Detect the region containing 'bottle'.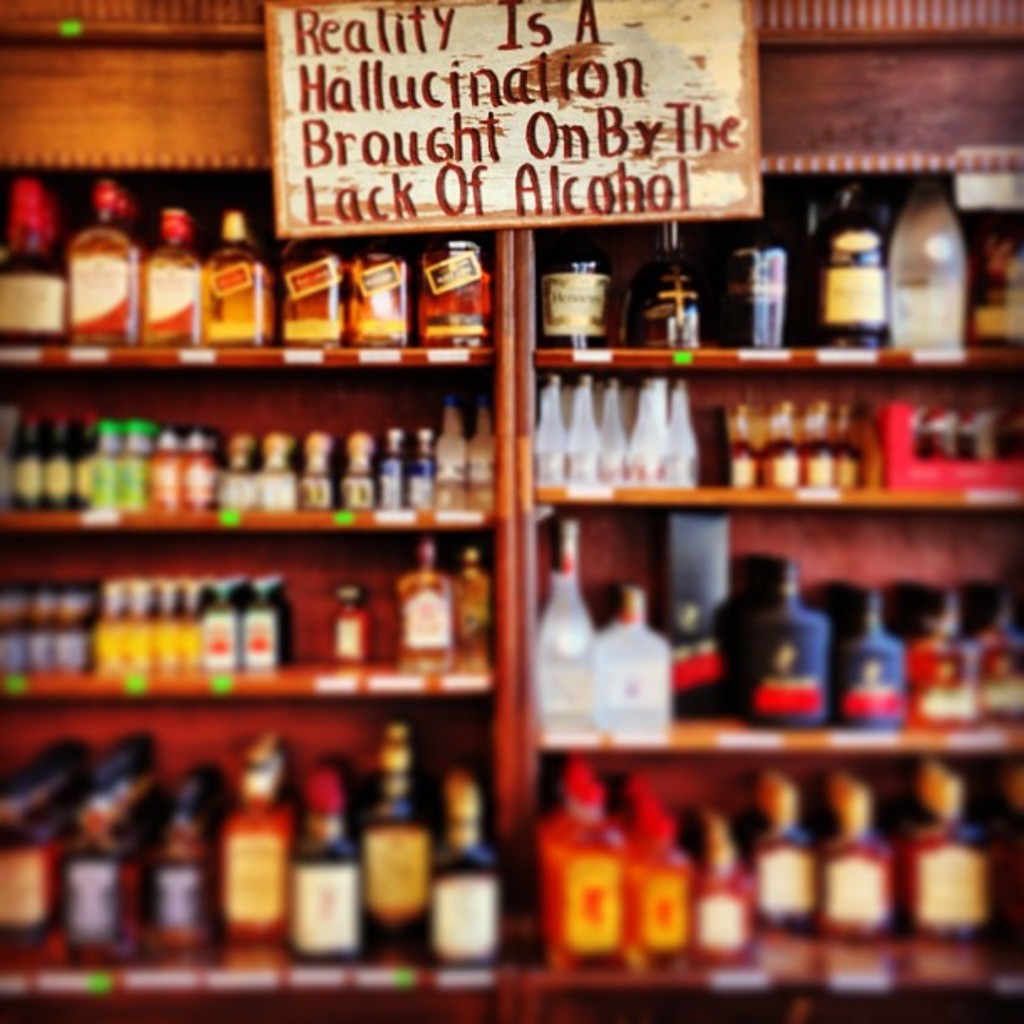
(x1=838, y1=592, x2=919, y2=723).
